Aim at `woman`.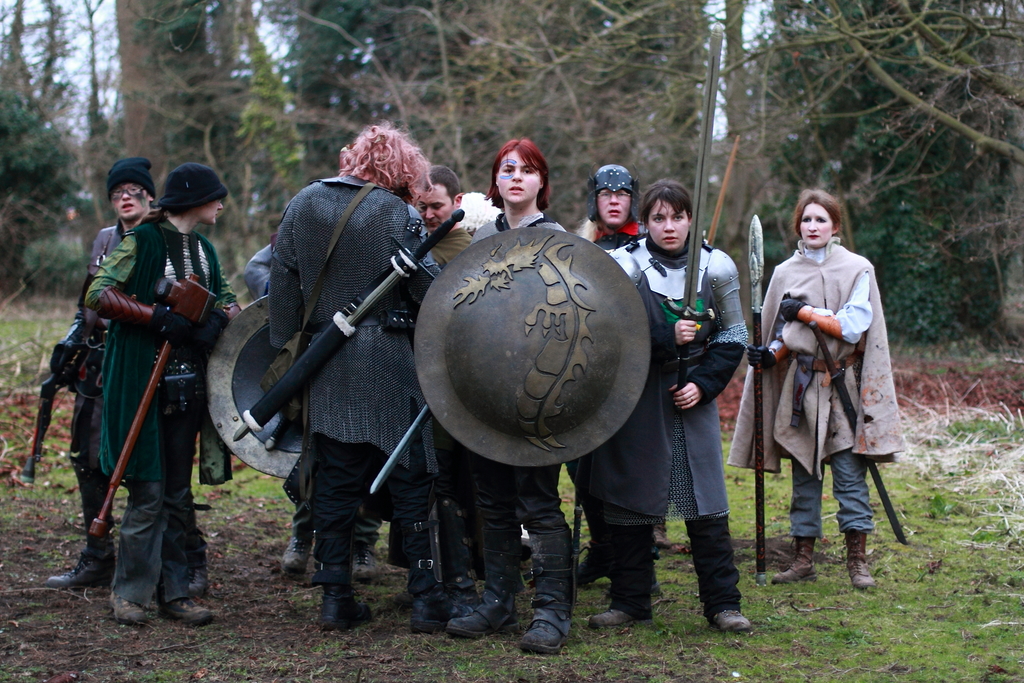
Aimed at 45/153/212/592.
